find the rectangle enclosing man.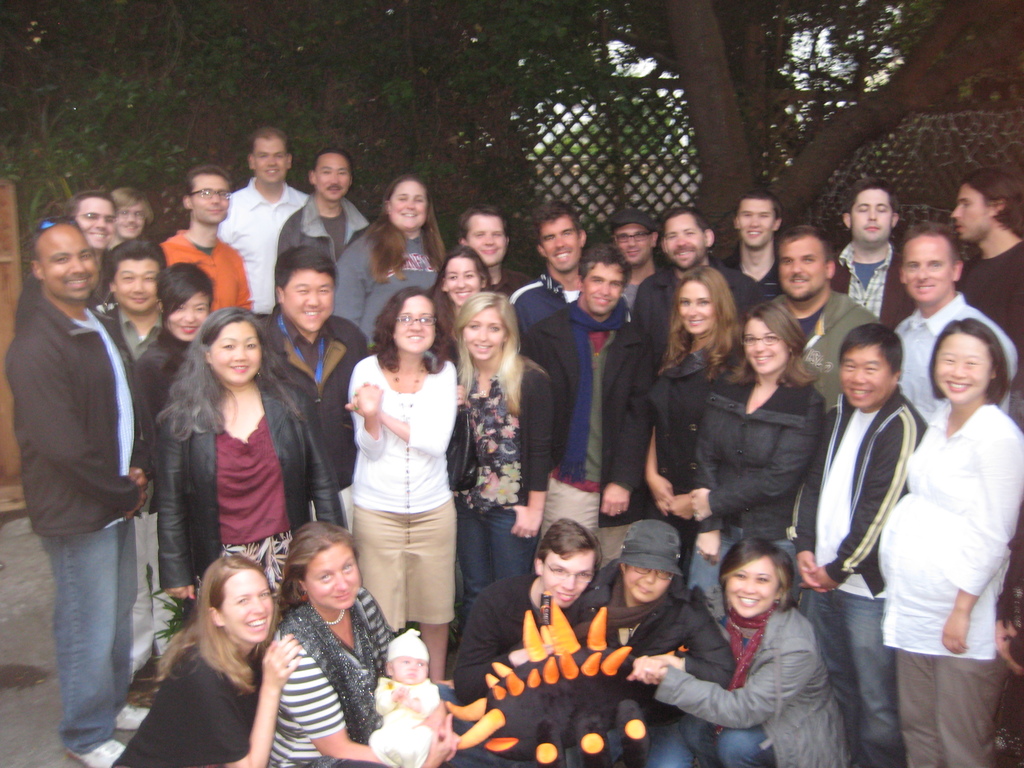
{"x1": 507, "y1": 205, "x2": 598, "y2": 354}.
